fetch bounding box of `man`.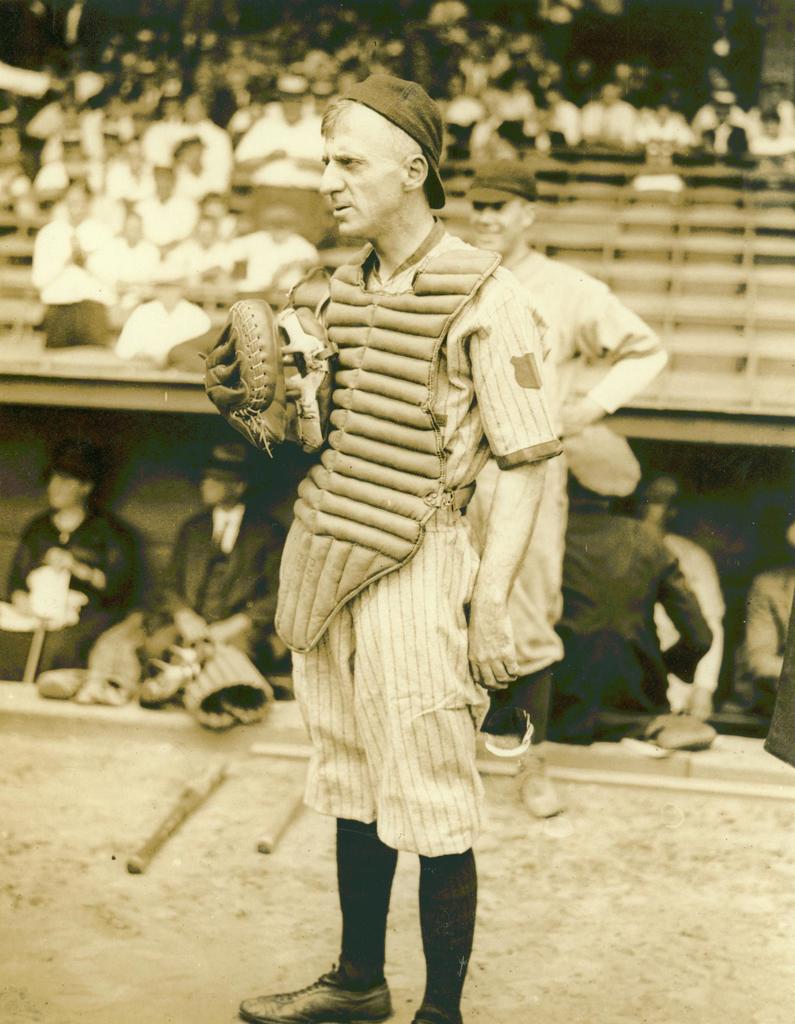
Bbox: detection(617, 459, 724, 724).
